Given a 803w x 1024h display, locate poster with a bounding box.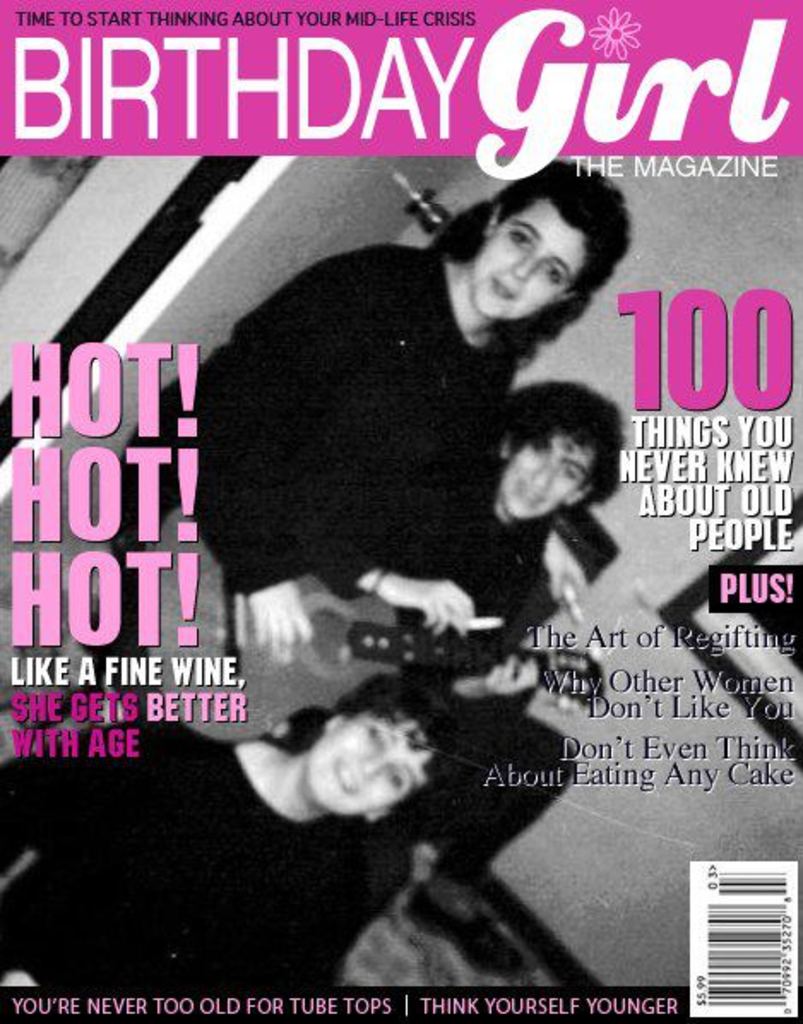
Located: (left=0, top=0, right=801, bottom=1022).
